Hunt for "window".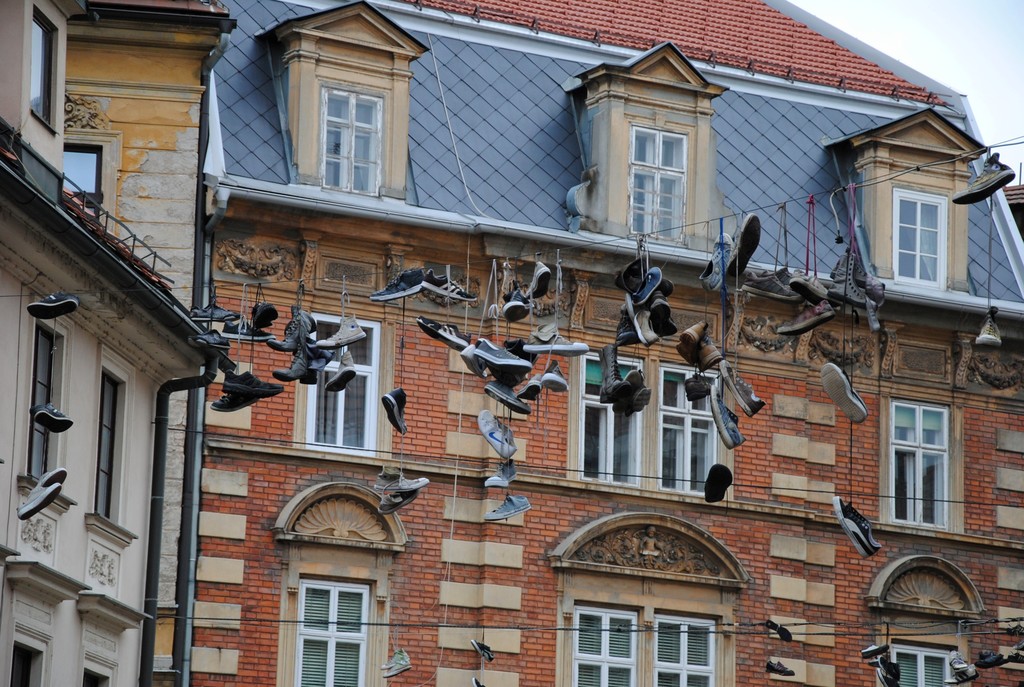
Hunted down at <box>90,372,127,530</box>.
